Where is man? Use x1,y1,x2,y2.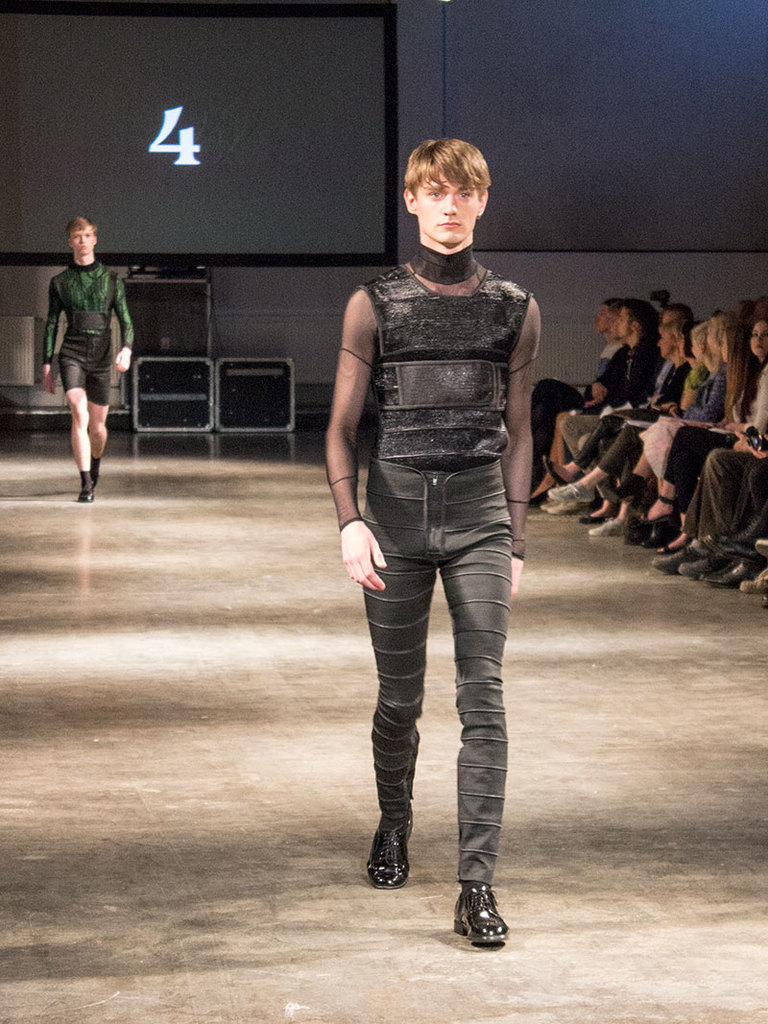
39,219,137,504.
